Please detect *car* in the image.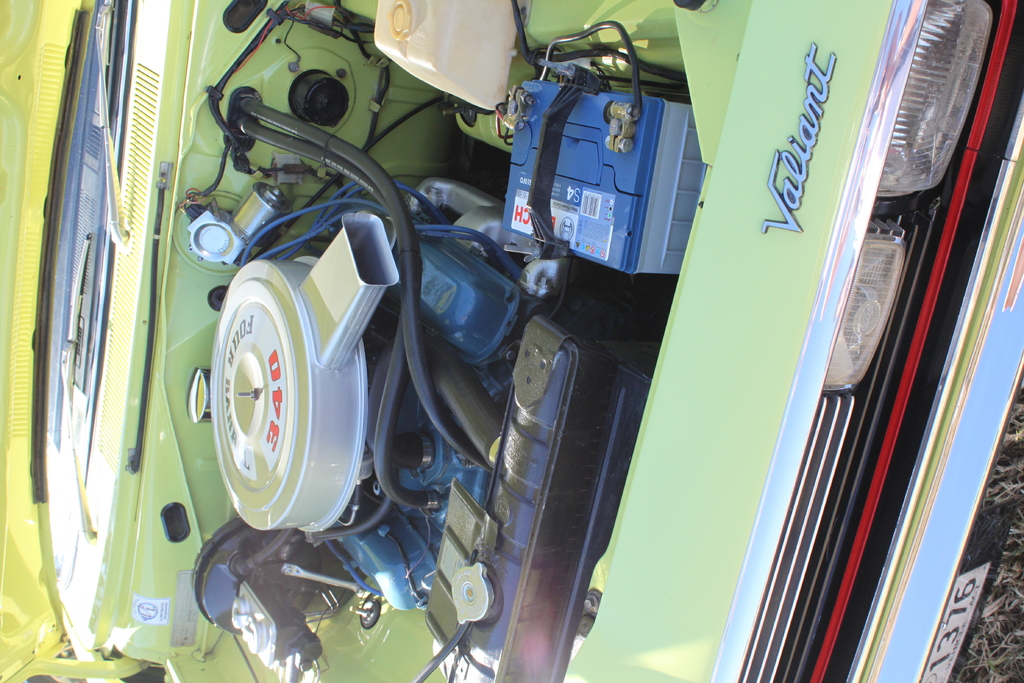
0,0,1023,682.
